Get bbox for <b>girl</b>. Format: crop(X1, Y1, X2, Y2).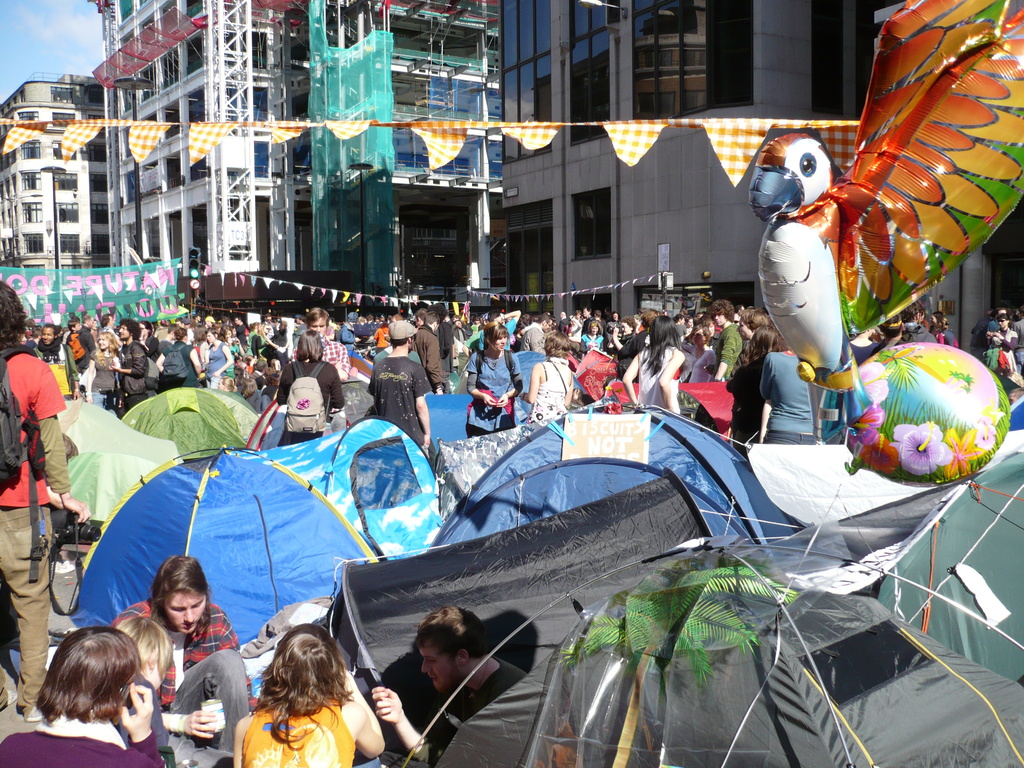
crop(987, 314, 1020, 388).
